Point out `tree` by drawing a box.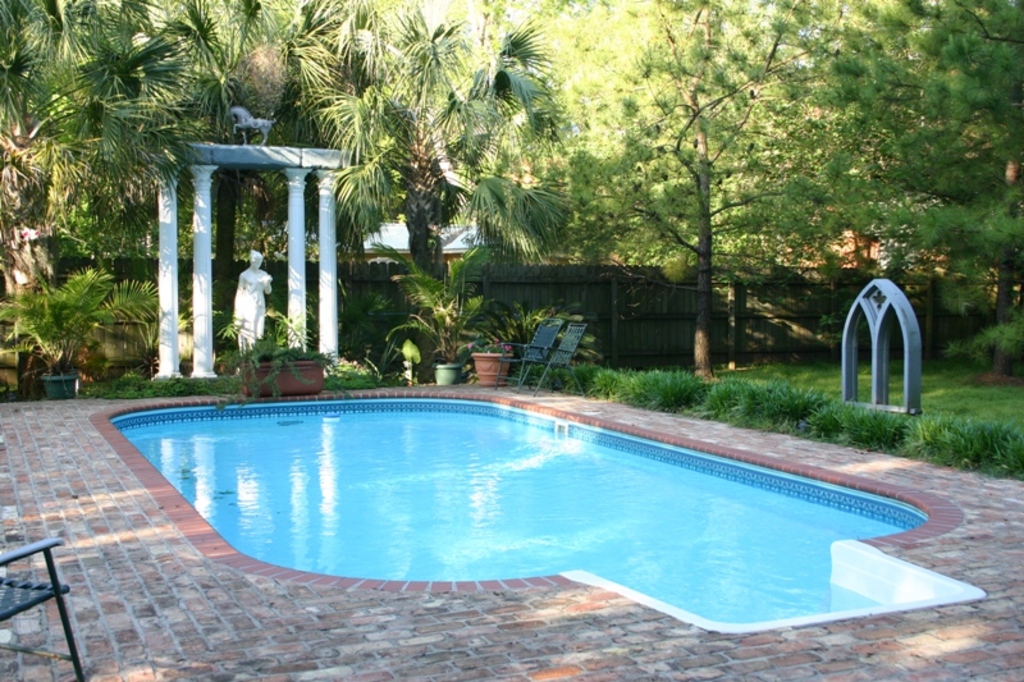
bbox=(772, 0, 1023, 377).
